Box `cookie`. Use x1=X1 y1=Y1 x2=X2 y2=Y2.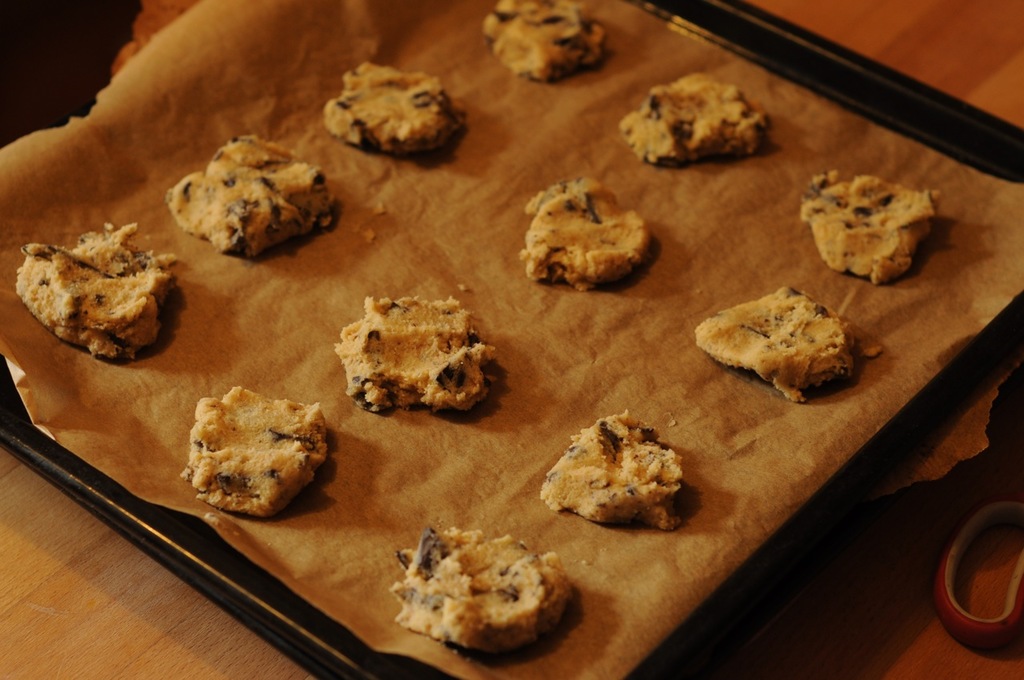
x1=182 y1=386 x2=326 y2=515.
